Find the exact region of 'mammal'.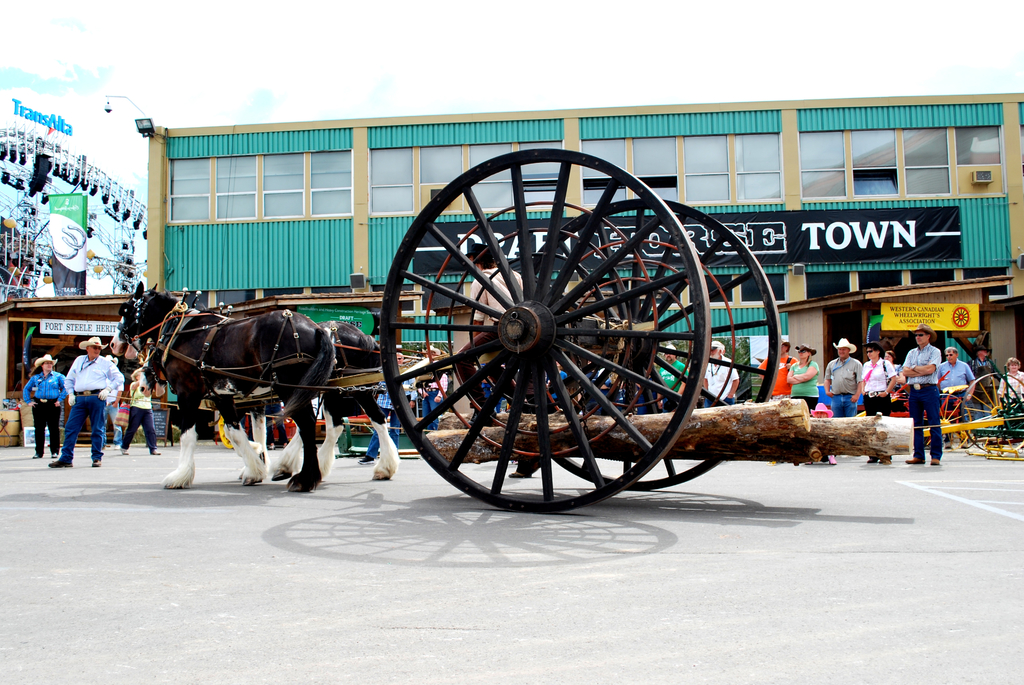
Exact region: [783,340,818,464].
